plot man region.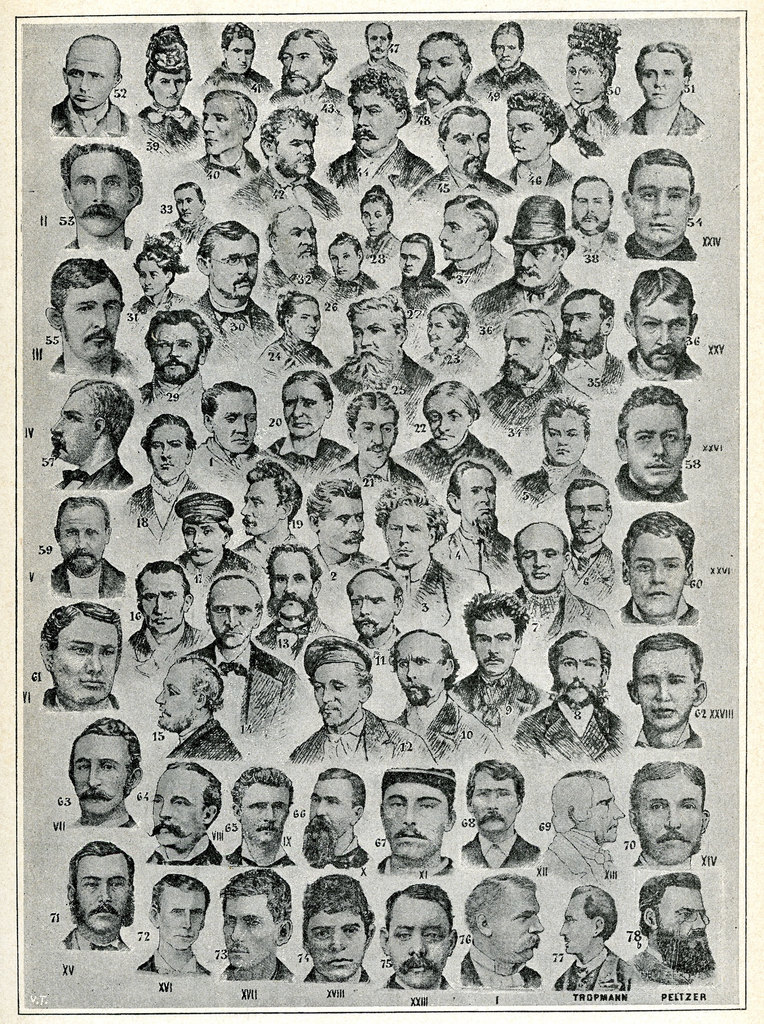
Plotted at 201:18:273:95.
